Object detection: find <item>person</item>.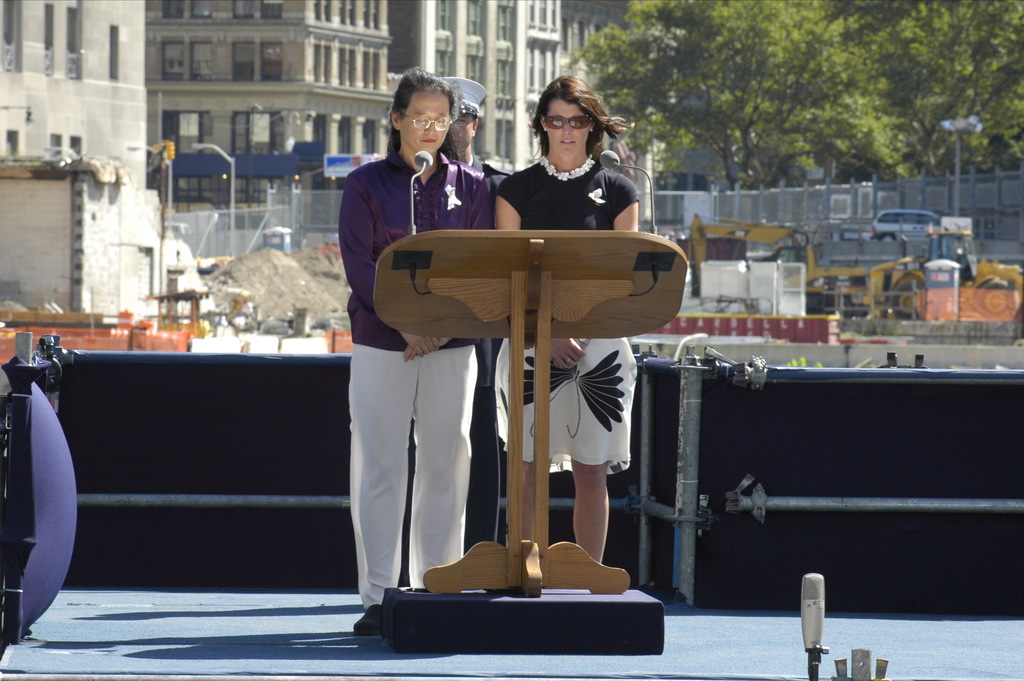
bbox=[449, 109, 516, 547].
